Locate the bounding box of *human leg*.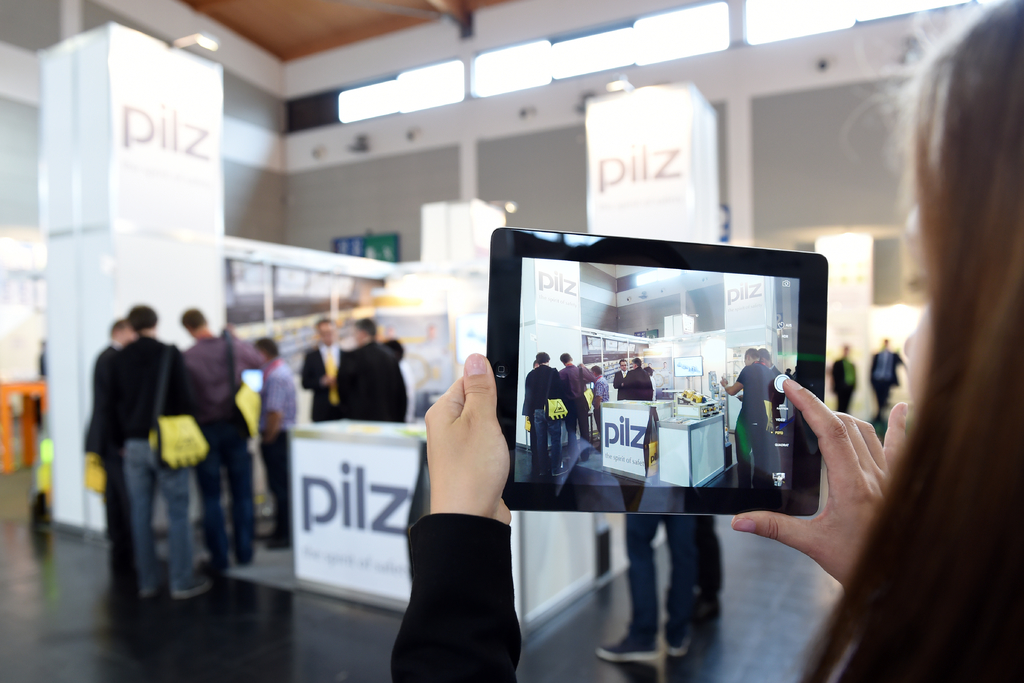
Bounding box: <box>199,425,223,575</box>.
